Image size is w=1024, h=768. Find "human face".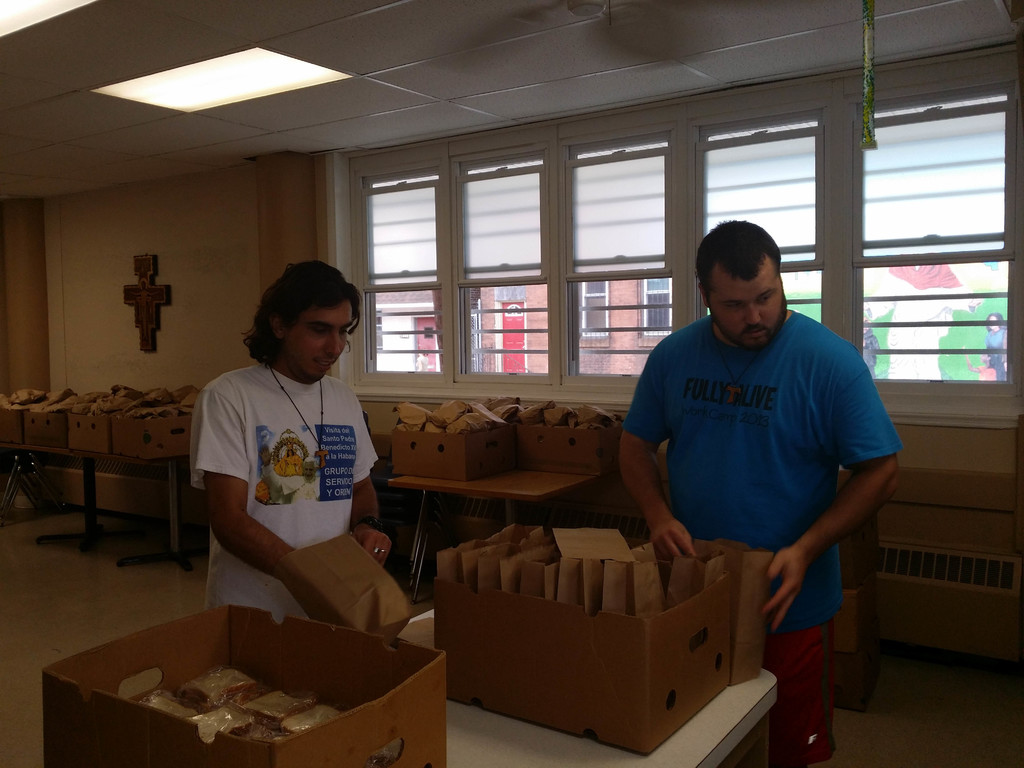
x1=292 y1=304 x2=358 y2=385.
